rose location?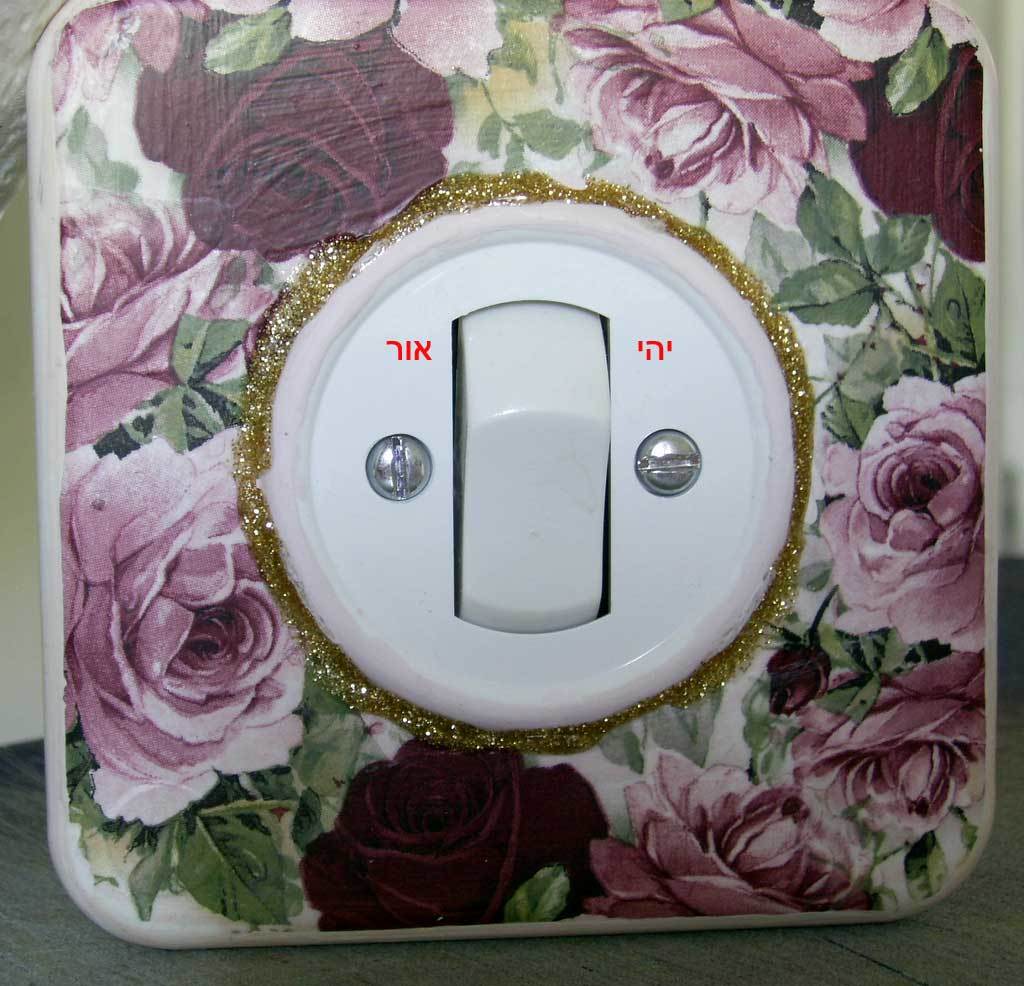
crop(583, 747, 876, 918)
